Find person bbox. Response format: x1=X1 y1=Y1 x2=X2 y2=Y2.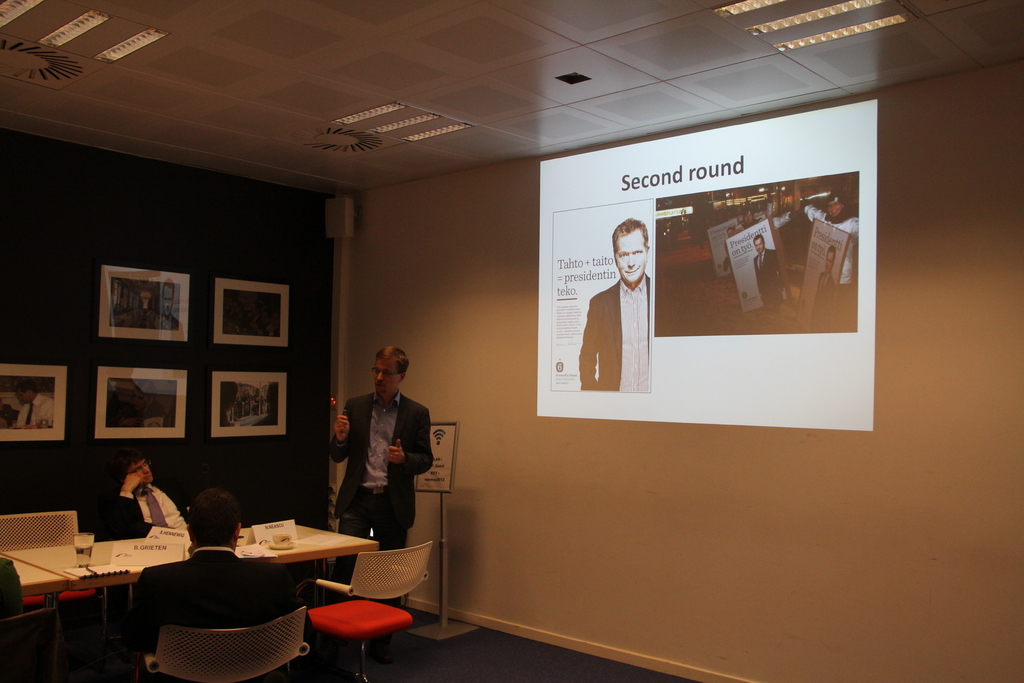
x1=334 y1=346 x2=428 y2=573.
